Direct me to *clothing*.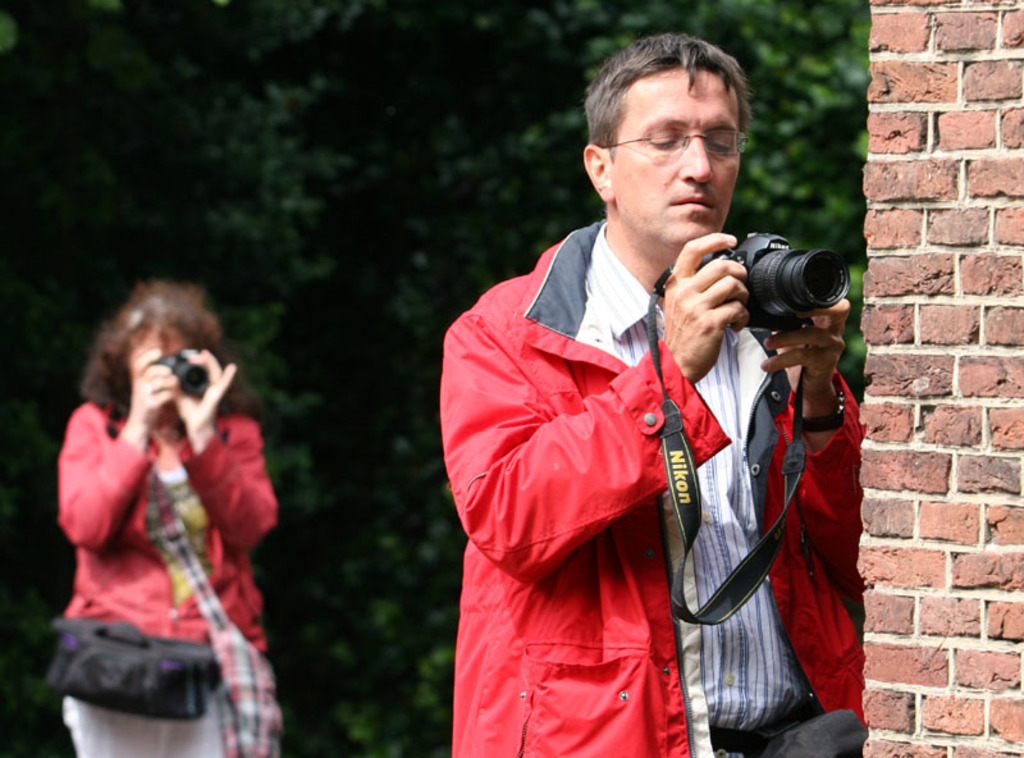
Direction: (x1=476, y1=179, x2=858, y2=744).
